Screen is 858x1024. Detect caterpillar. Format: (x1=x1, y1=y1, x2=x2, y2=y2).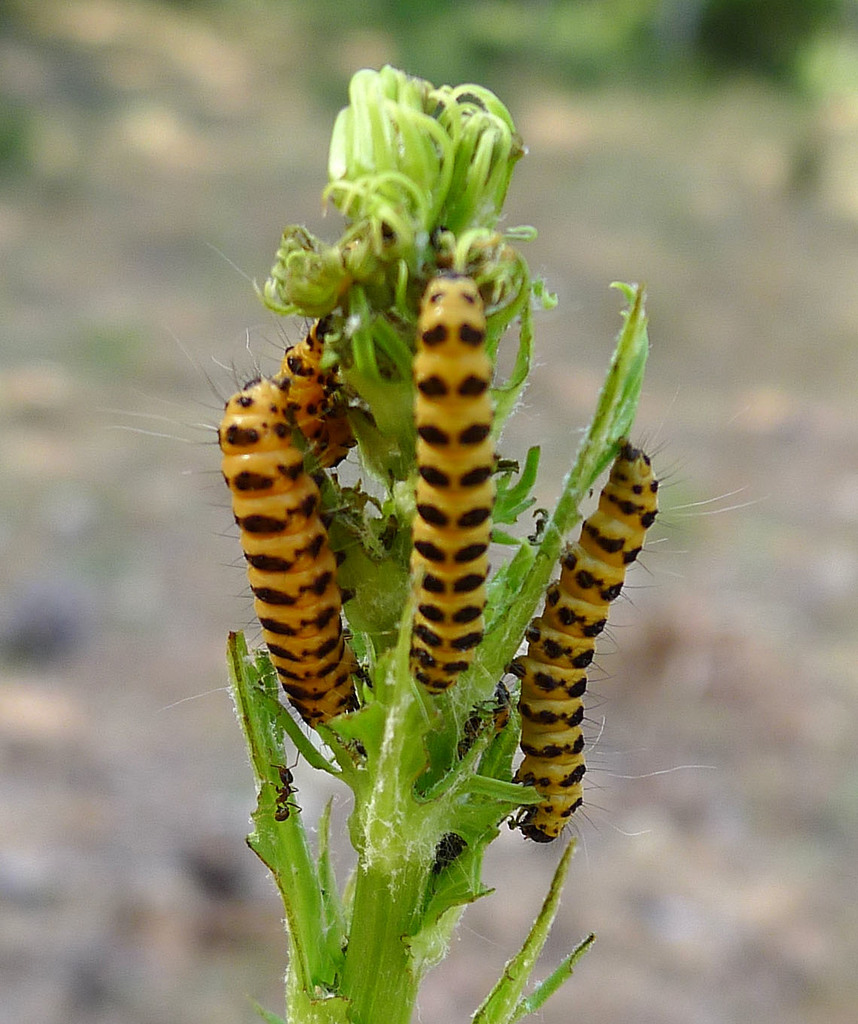
(x1=81, y1=321, x2=364, y2=773).
